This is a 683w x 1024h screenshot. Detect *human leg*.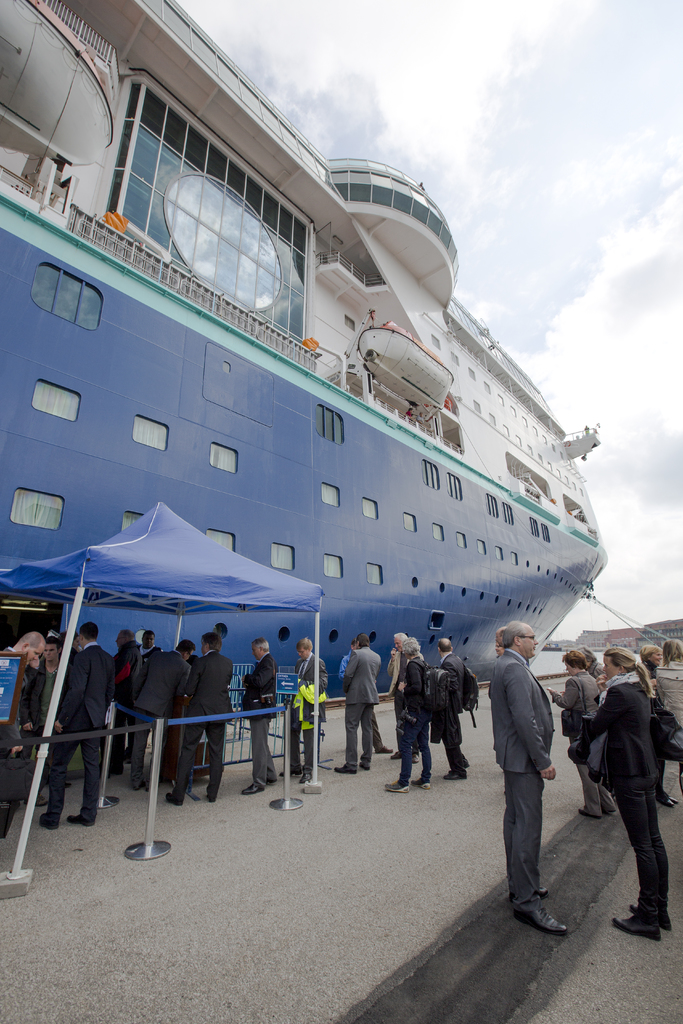
579/746/598/820.
